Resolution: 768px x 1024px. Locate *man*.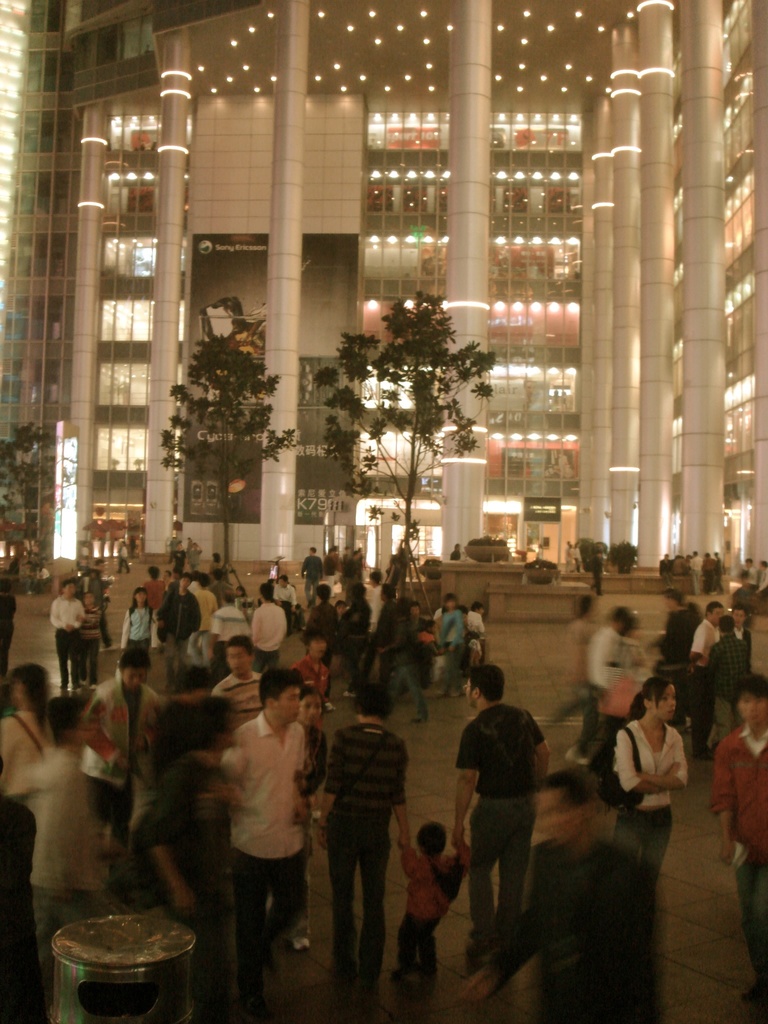
<bbox>272, 573, 296, 631</bbox>.
